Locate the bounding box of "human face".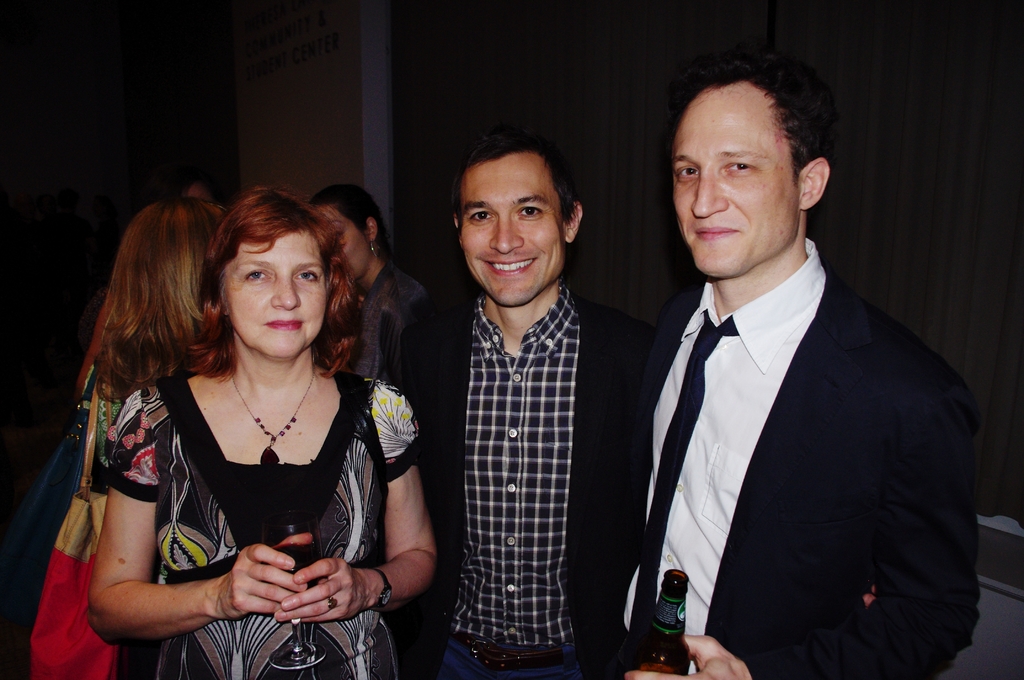
Bounding box: (221,232,323,360).
